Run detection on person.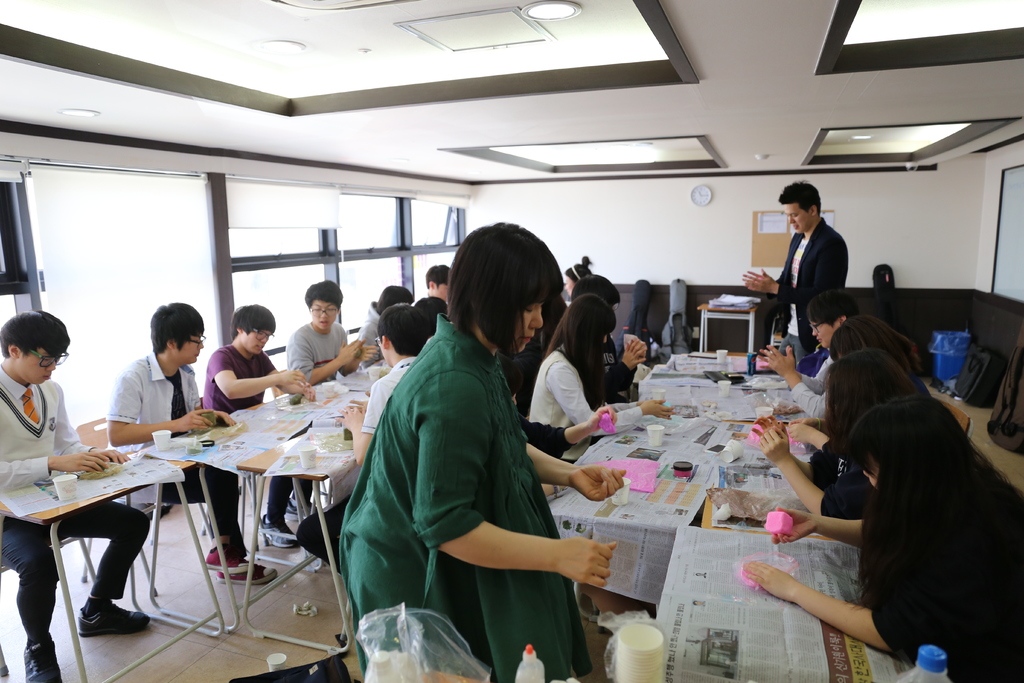
Result: x1=99 y1=293 x2=281 y2=588.
